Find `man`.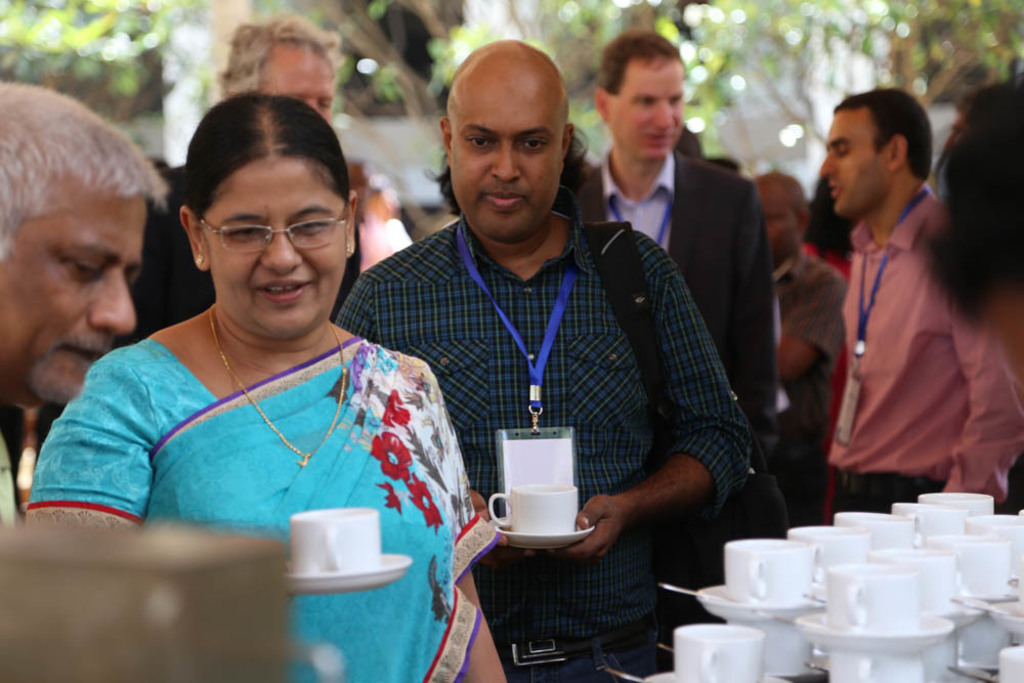
rect(810, 86, 1023, 520).
